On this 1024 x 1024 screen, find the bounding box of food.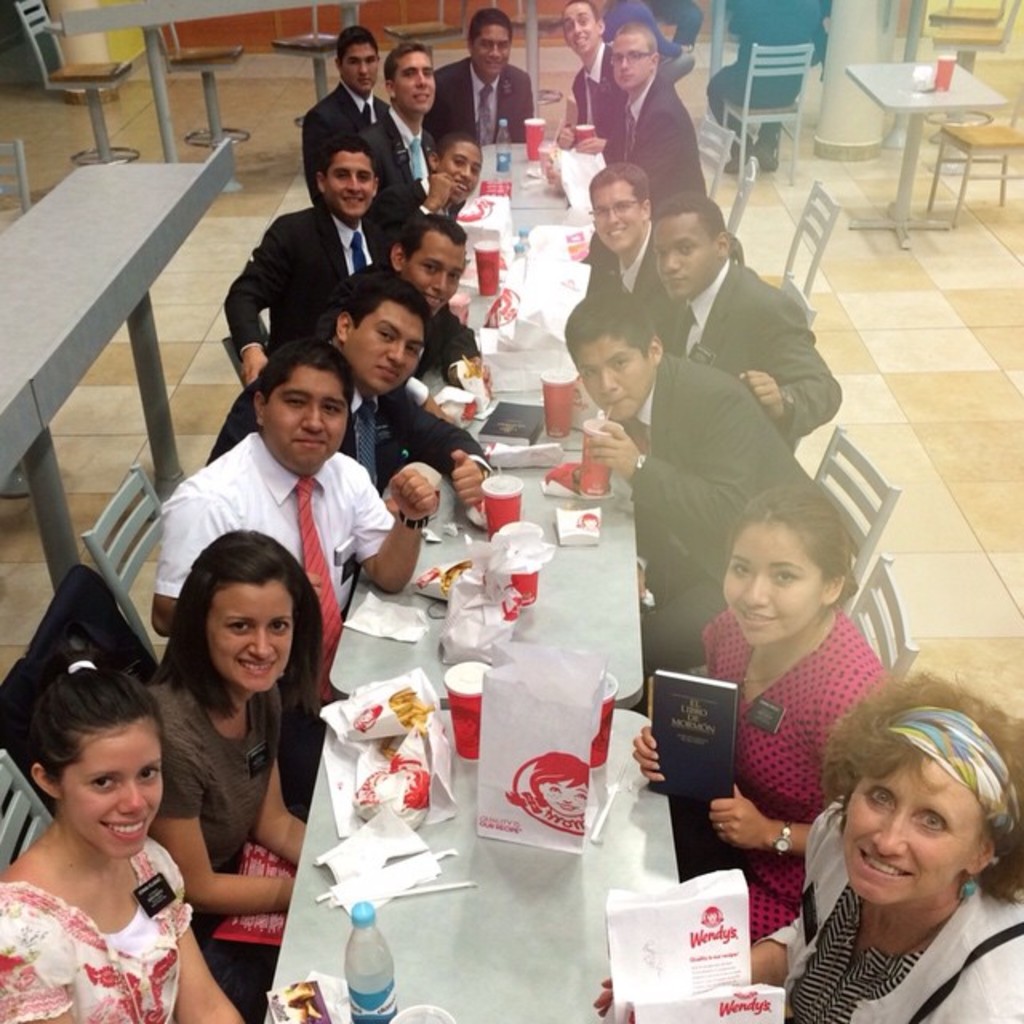
Bounding box: [left=414, top=565, right=438, bottom=594].
